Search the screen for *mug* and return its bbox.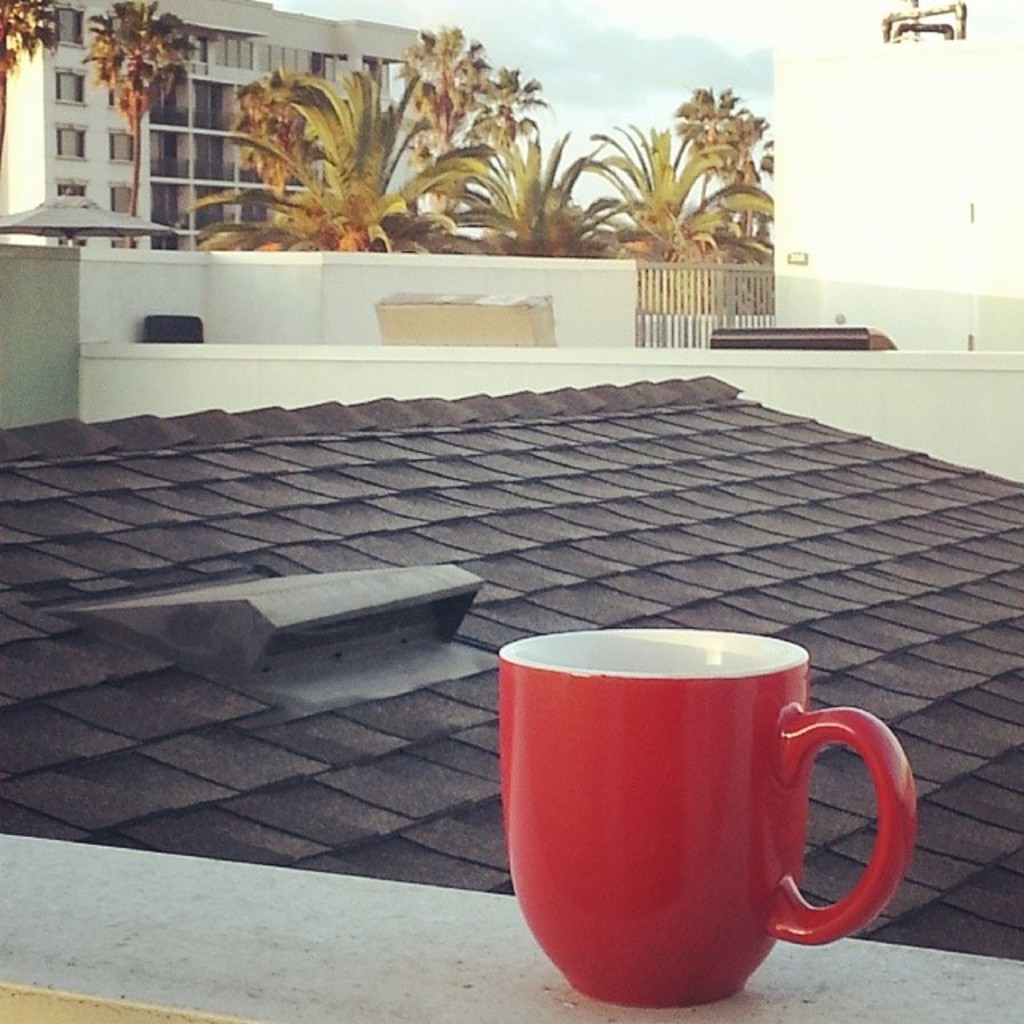
Found: <box>494,632,918,1008</box>.
